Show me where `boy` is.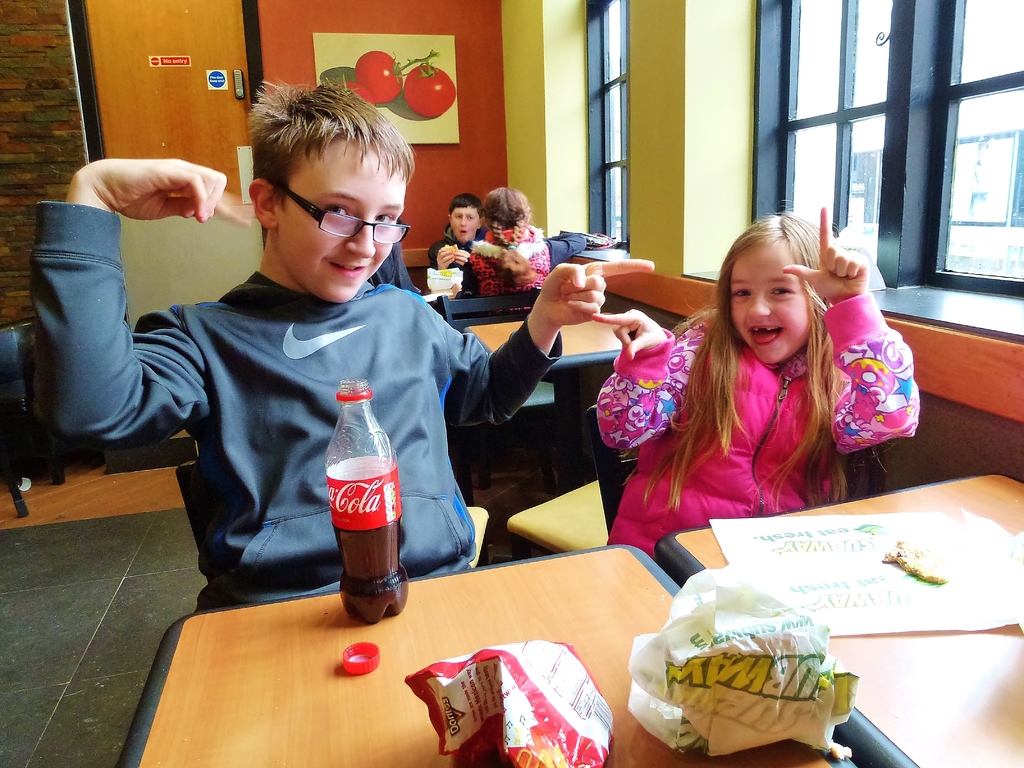
`boy` is at [left=427, top=192, right=488, bottom=299].
